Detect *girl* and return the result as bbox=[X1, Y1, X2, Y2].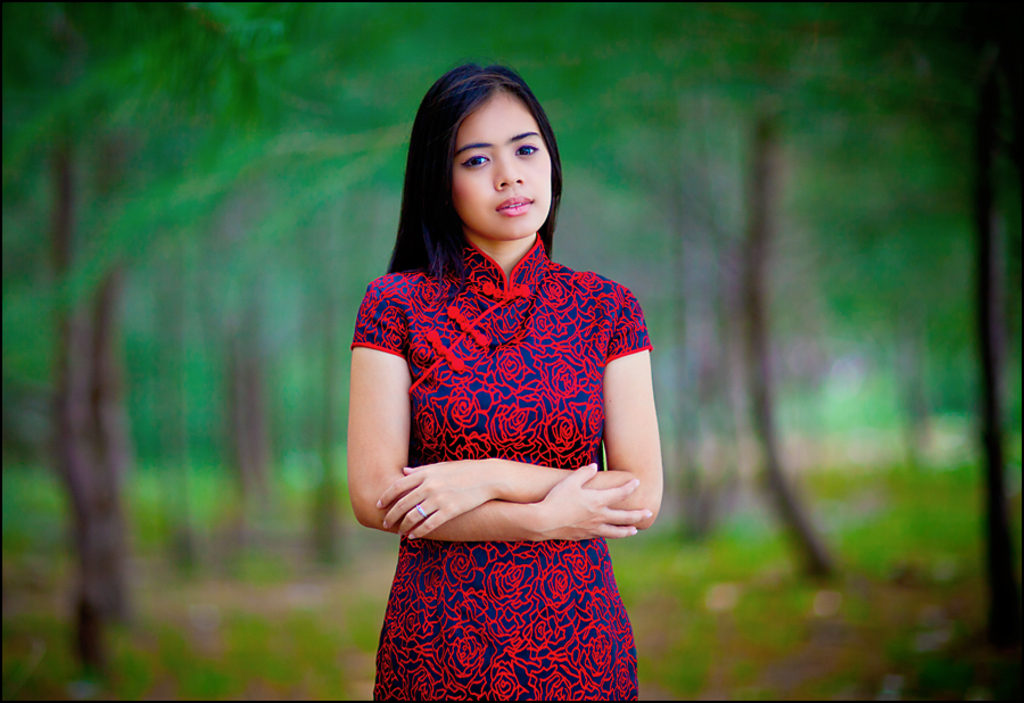
bbox=[342, 64, 666, 702].
